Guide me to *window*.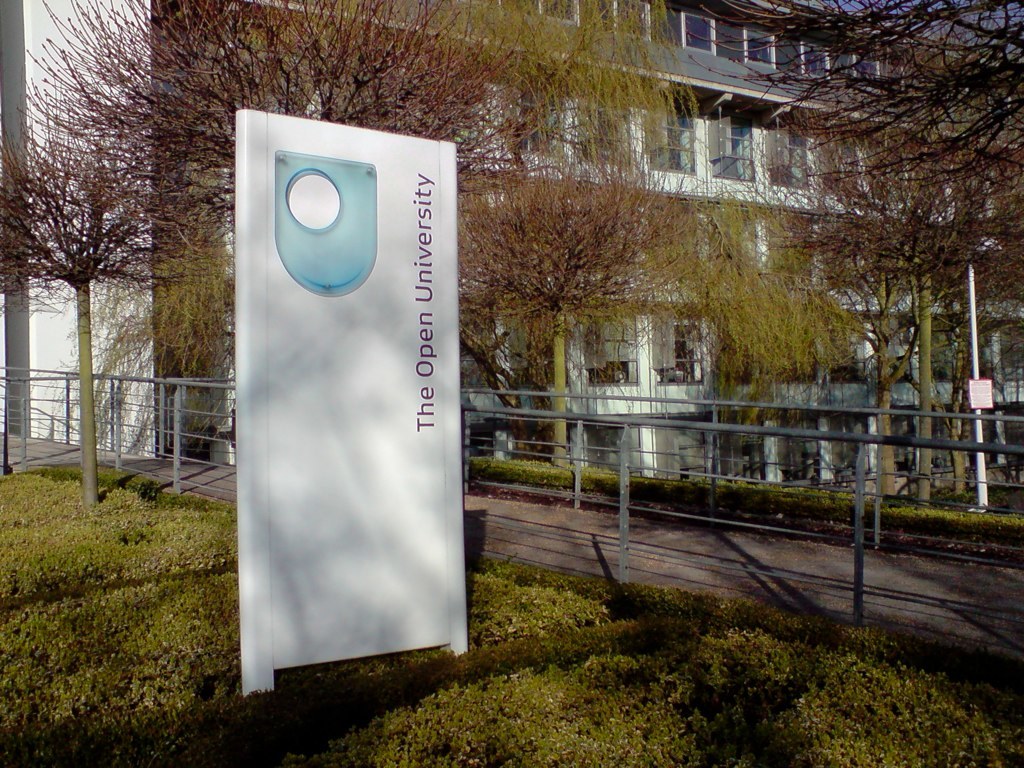
Guidance: 1008,406,1023,465.
